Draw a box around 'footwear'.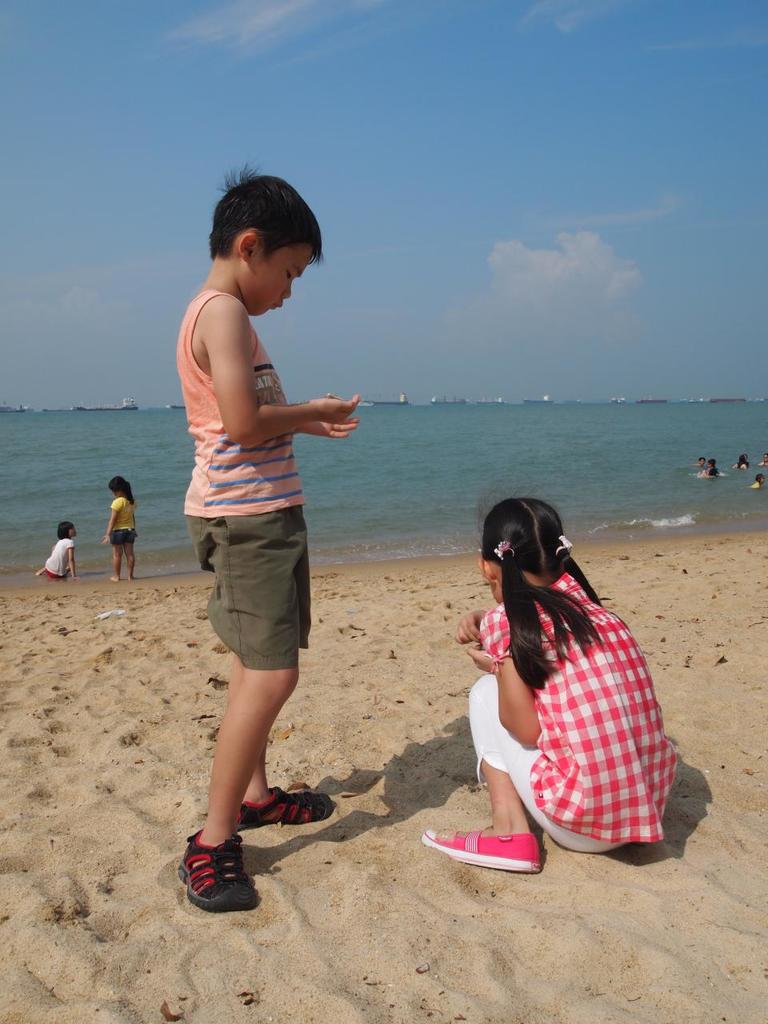
(left=420, top=822, right=545, bottom=869).
